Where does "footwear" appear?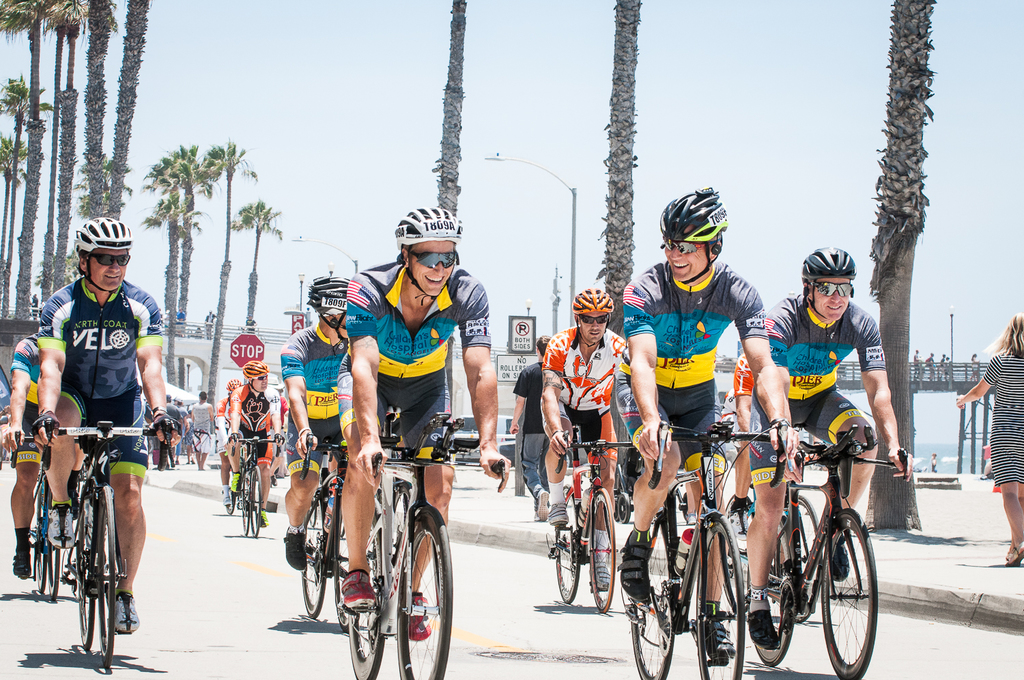
Appears at x1=589 y1=548 x2=612 y2=590.
